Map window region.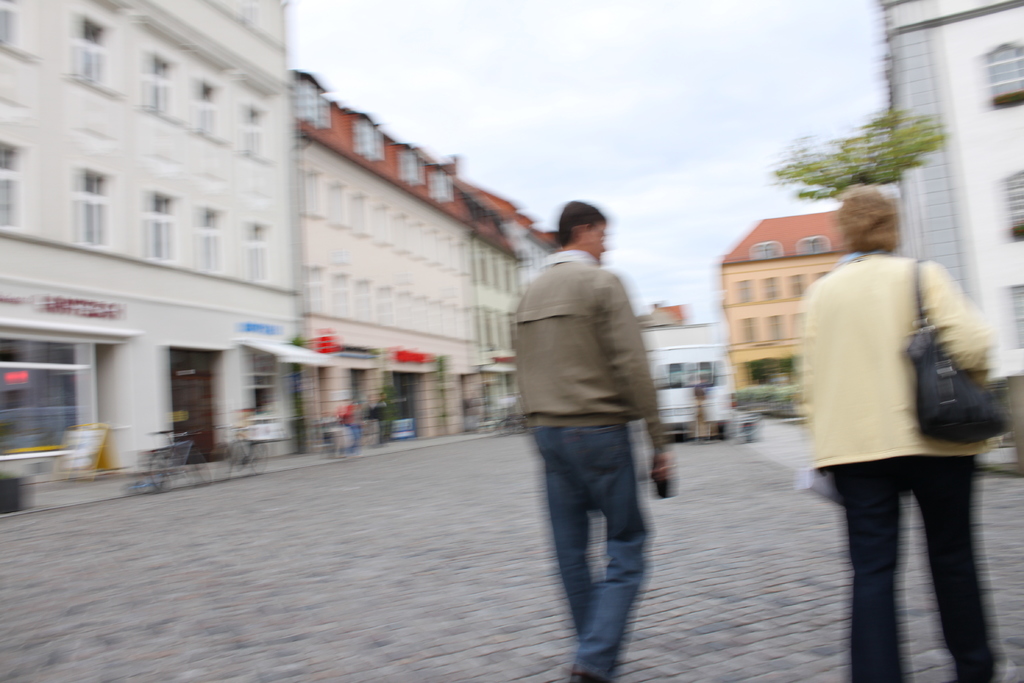
Mapped to x1=246, y1=219, x2=274, y2=284.
